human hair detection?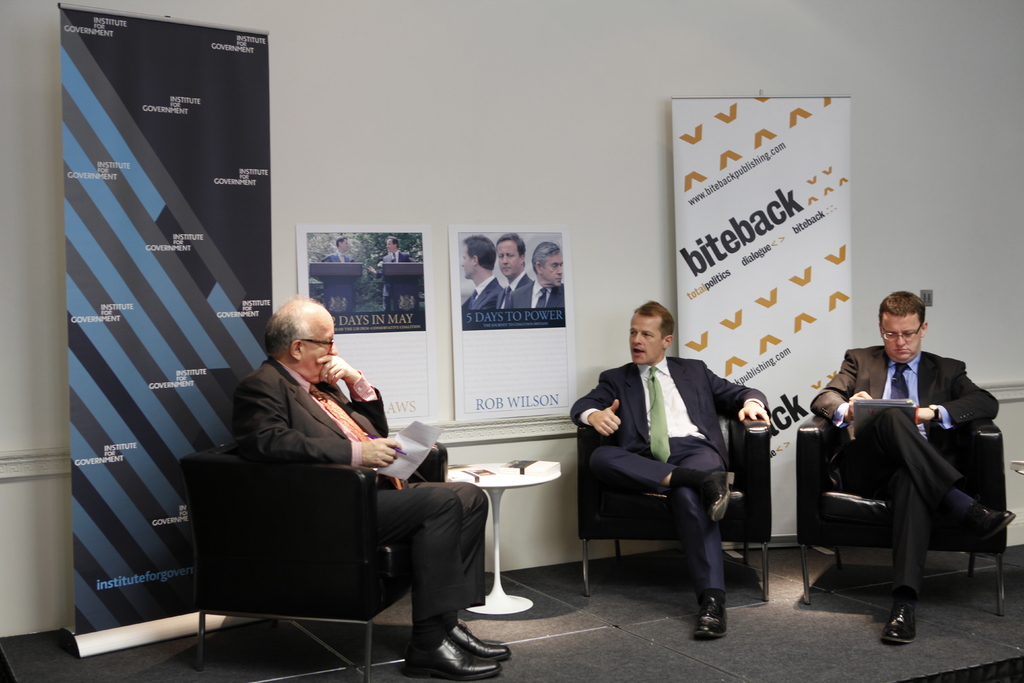
[x1=462, y1=233, x2=495, y2=270]
